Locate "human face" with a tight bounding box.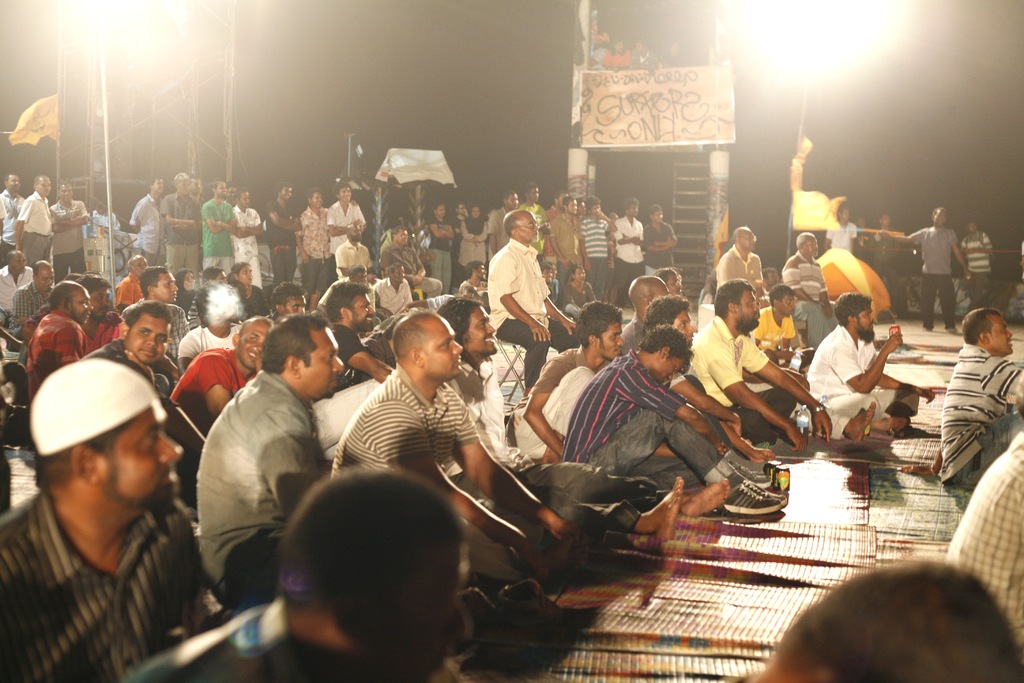
[left=92, top=286, right=111, bottom=317].
